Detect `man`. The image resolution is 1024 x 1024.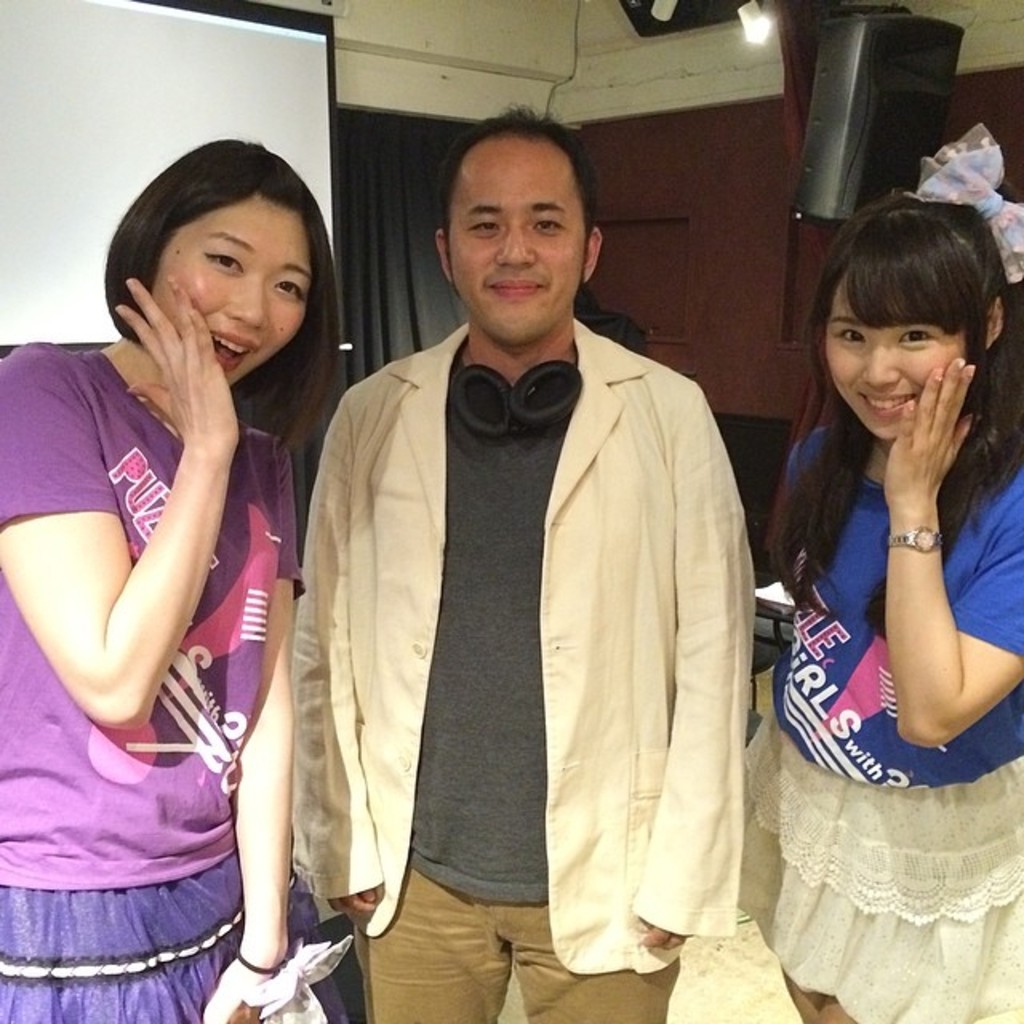
pyautogui.locateOnScreen(299, 102, 747, 1022).
